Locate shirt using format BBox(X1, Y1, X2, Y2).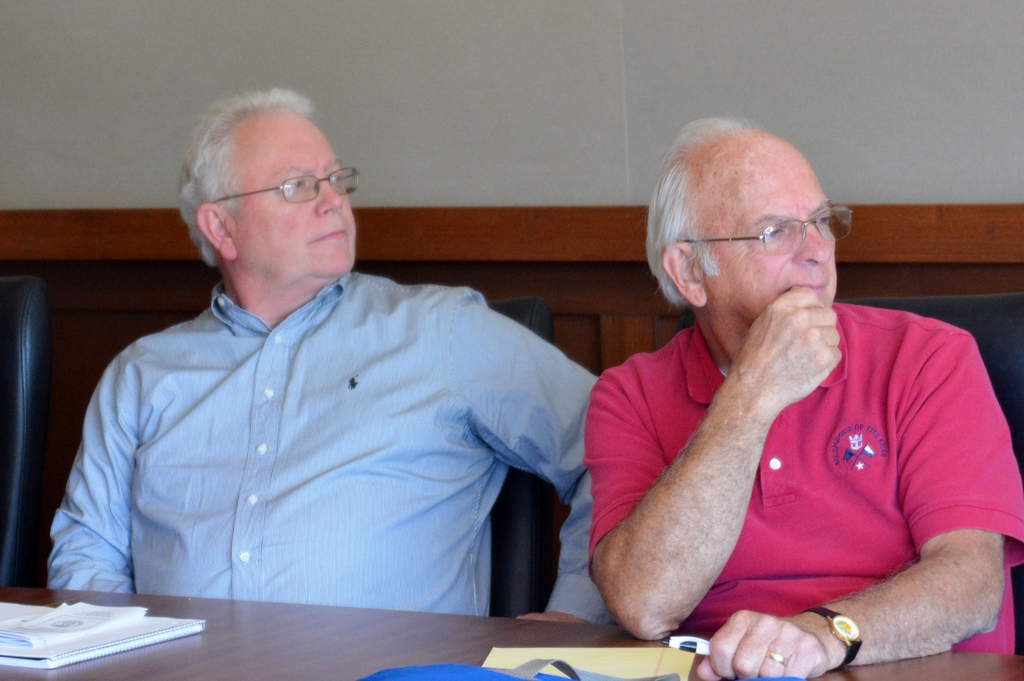
BBox(47, 277, 619, 627).
